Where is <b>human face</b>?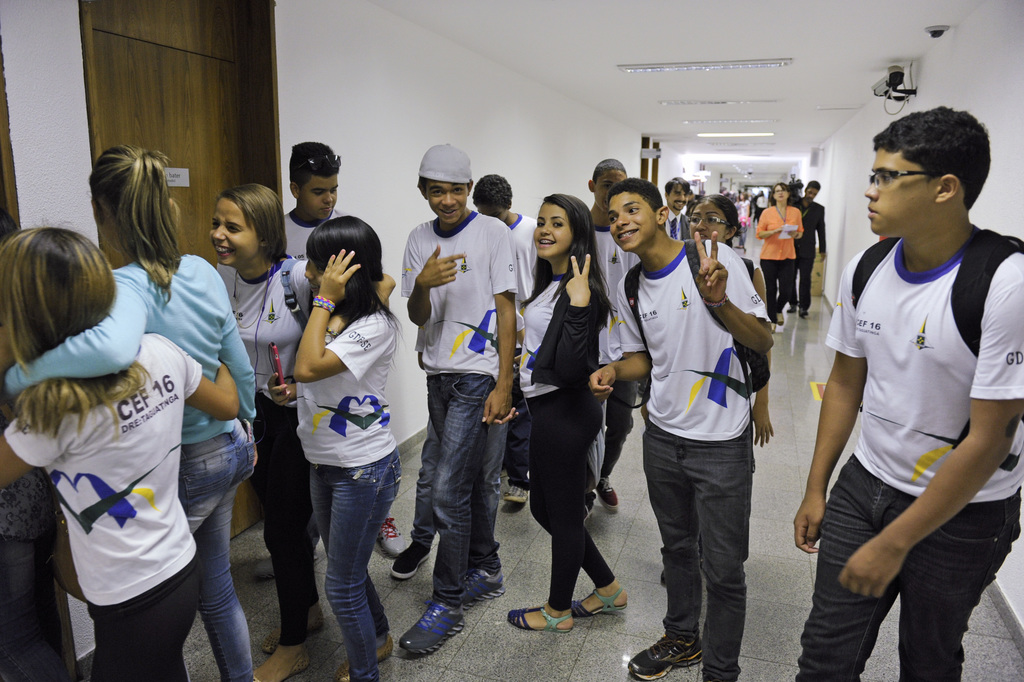
detection(800, 188, 818, 200).
